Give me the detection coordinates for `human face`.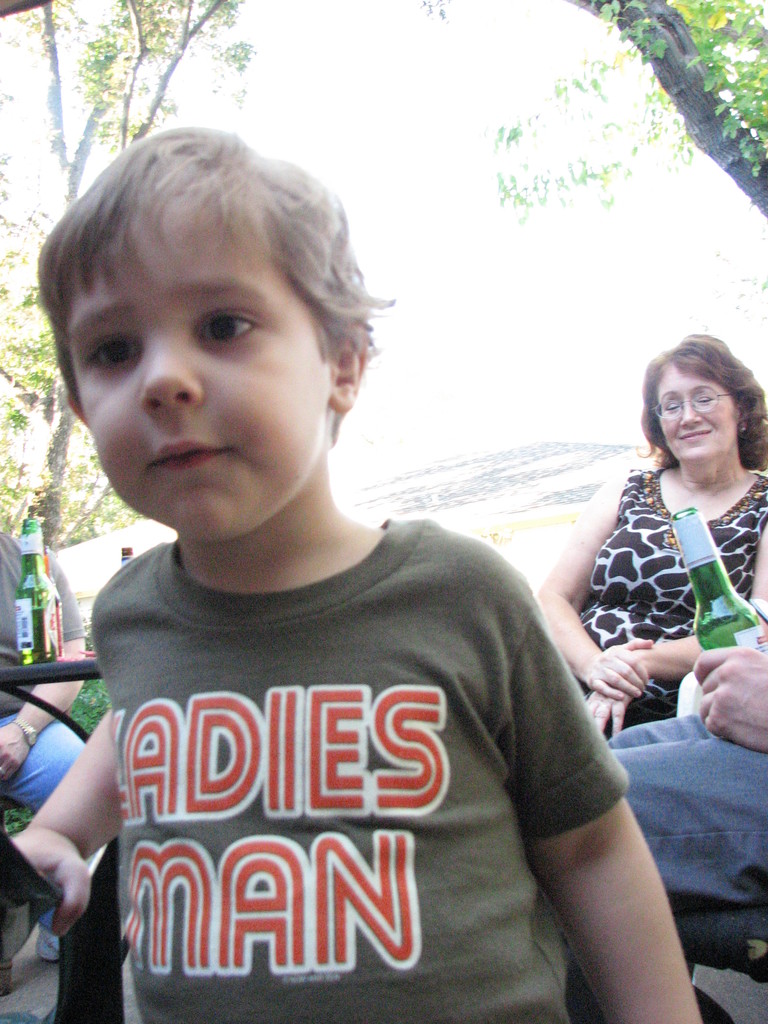
bbox=[650, 364, 737, 460].
